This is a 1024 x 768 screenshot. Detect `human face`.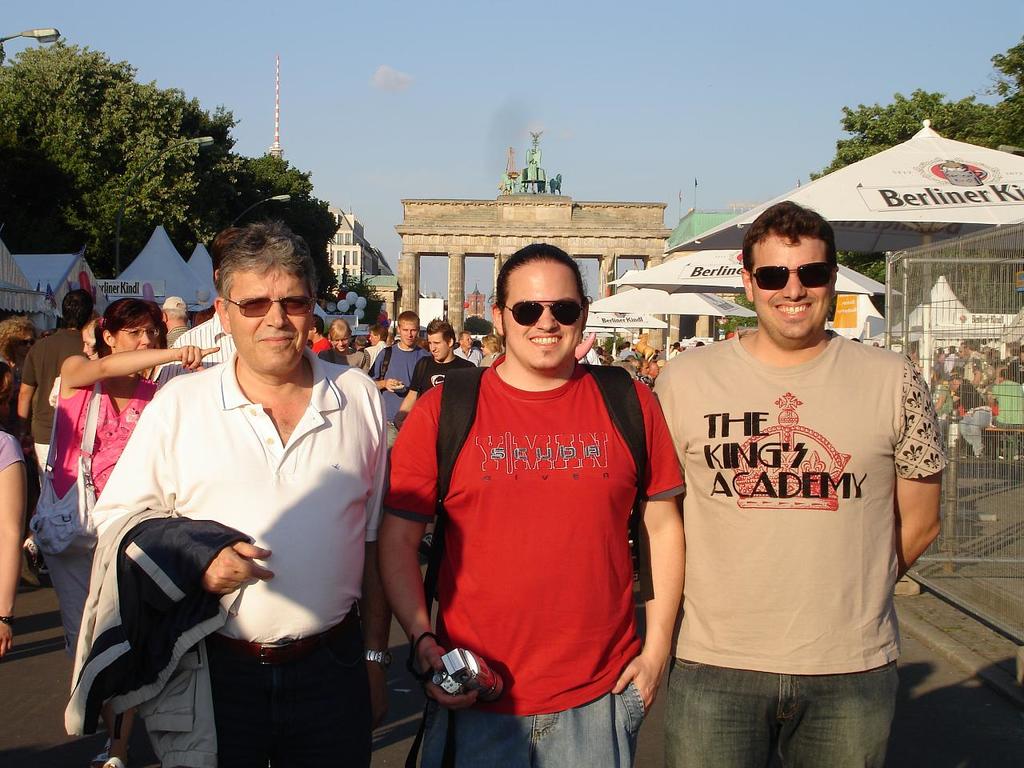
(left=115, top=320, right=162, bottom=352).
